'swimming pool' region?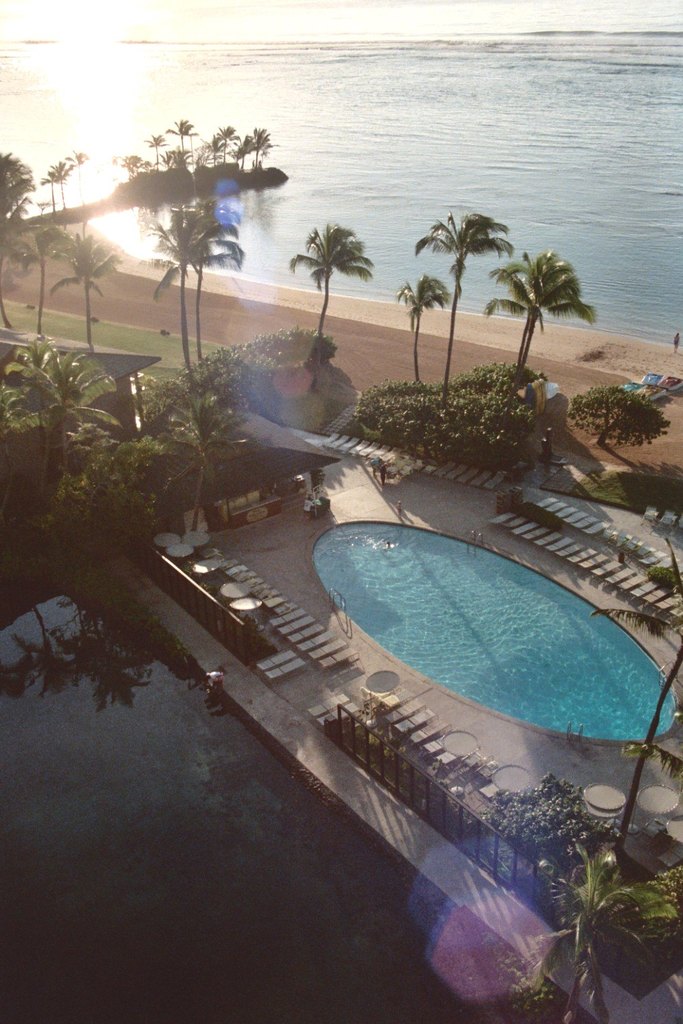
BBox(311, 522, 674, 745)
